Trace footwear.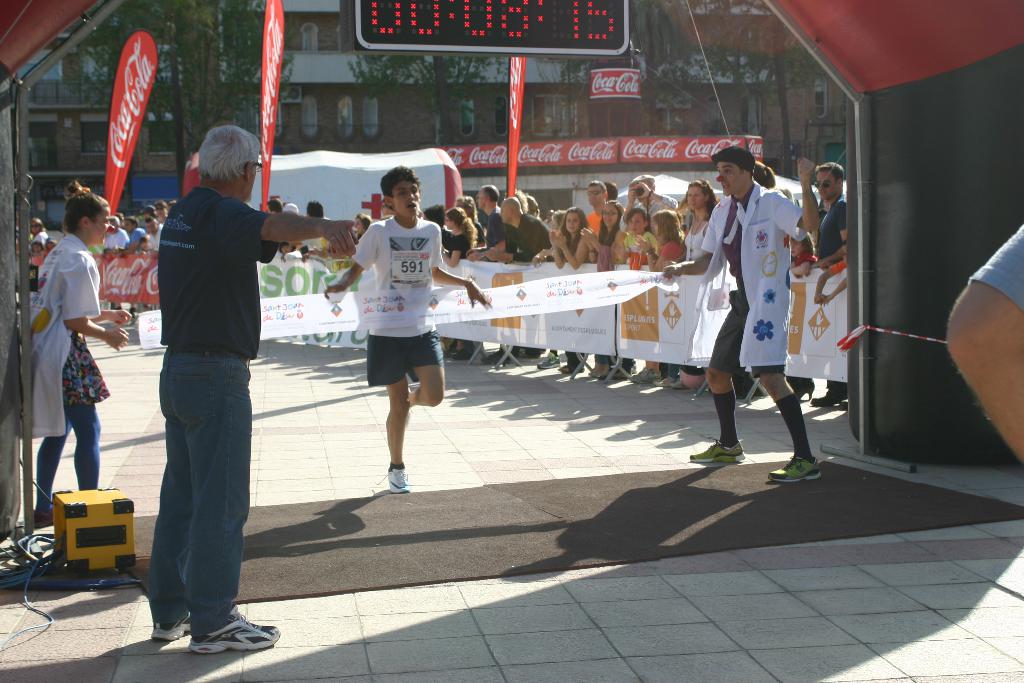
Traced to l=479, t=350, r=511, b=364.
